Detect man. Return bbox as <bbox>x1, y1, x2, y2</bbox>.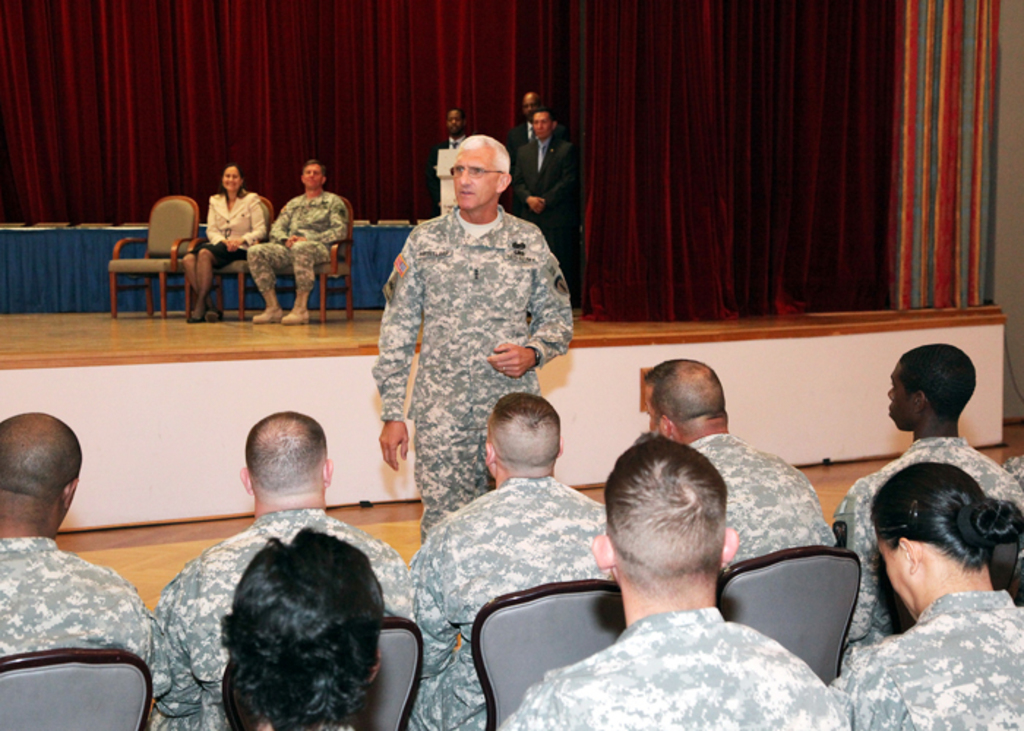
<bbox>496, 91, 563, 181</bbox>.
